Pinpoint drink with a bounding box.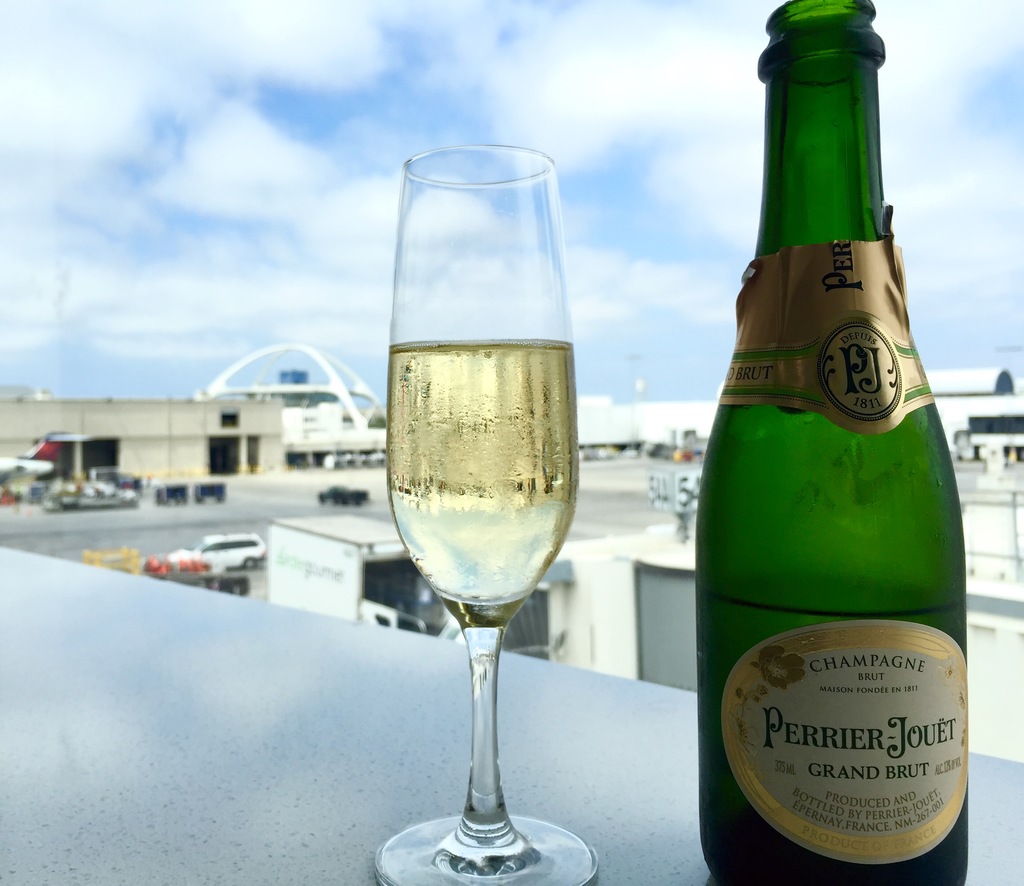
(left=391, top=348, right=574, bottom=625).
